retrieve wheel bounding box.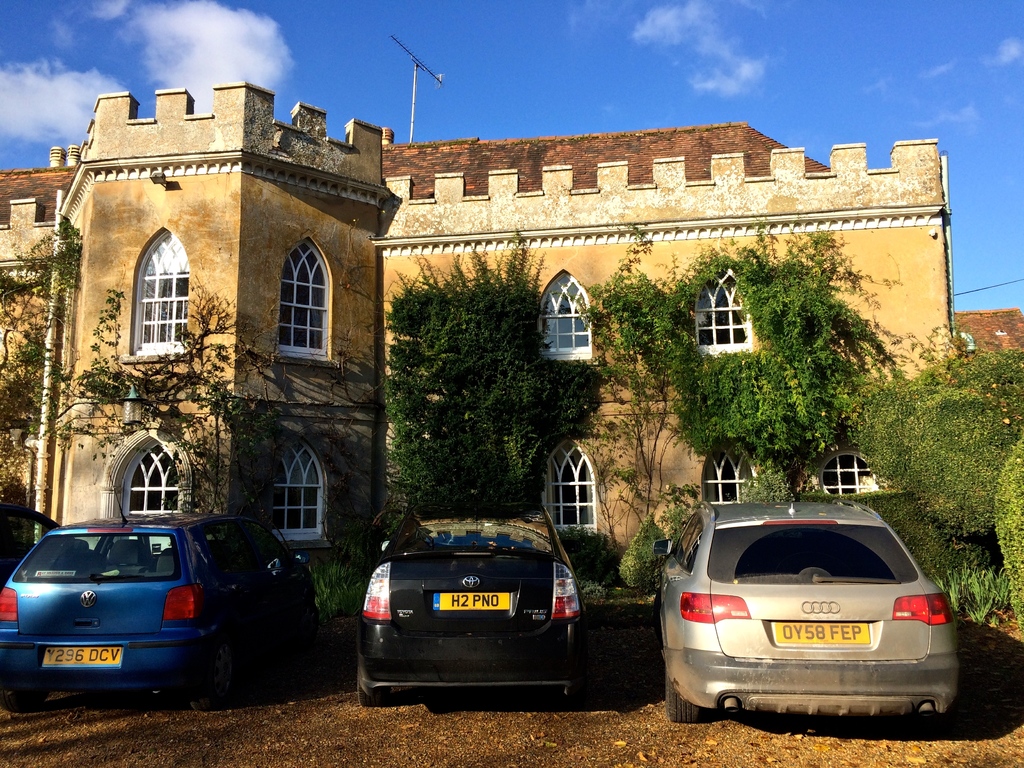
Bounding box: box(666, 668, 703, 728).
